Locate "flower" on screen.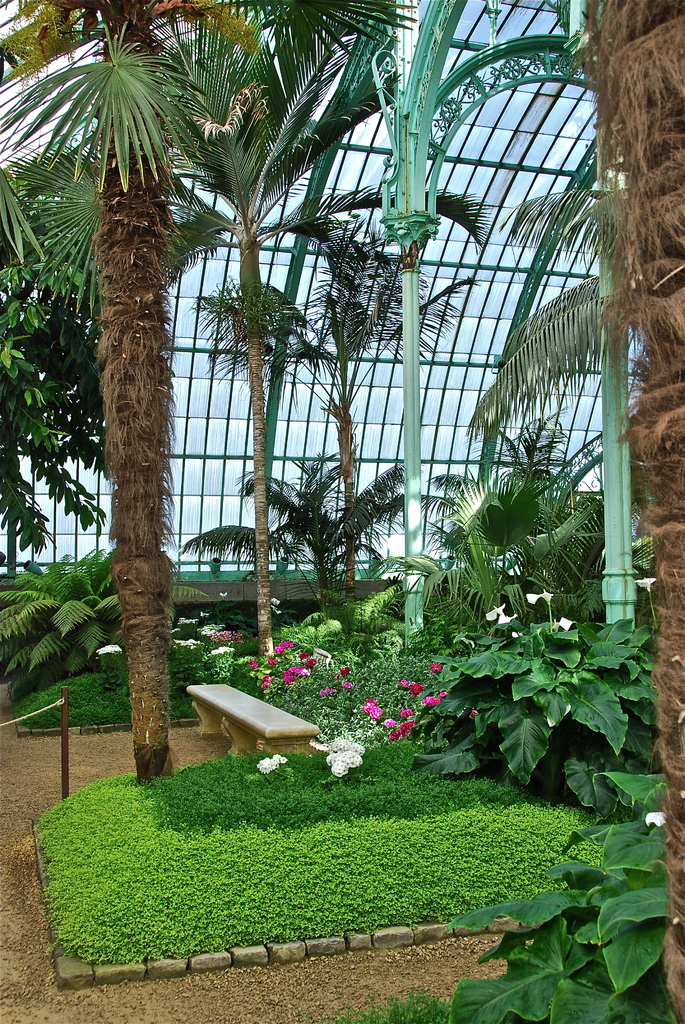
On screen at box(240, 659, 260, 669).
